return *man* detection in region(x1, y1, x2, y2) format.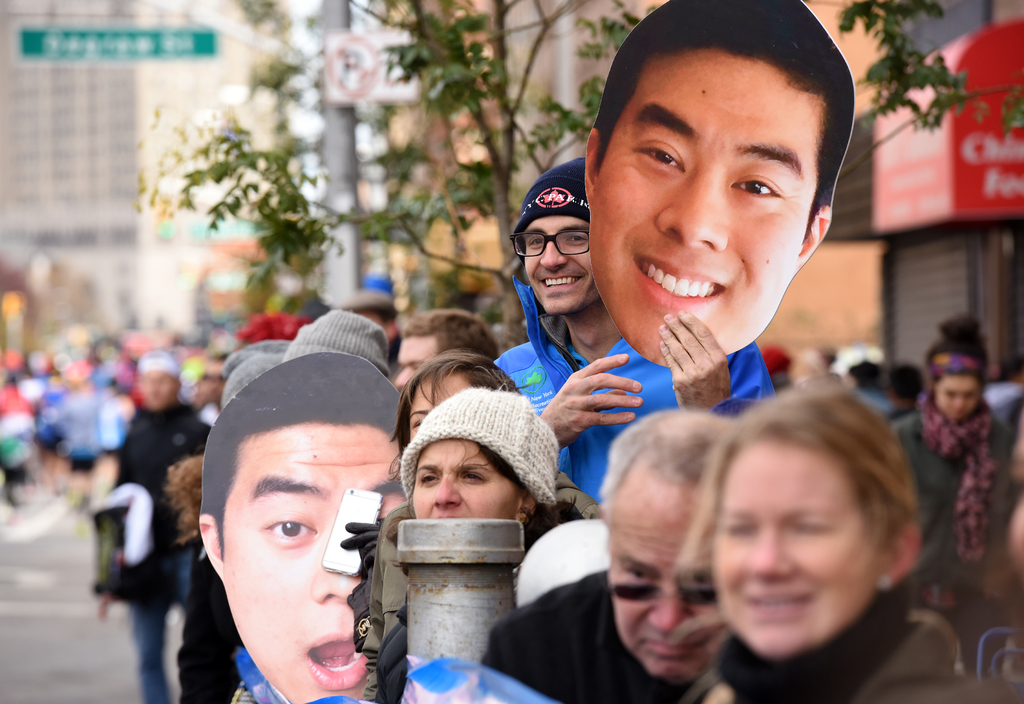
region(199, 346, 412, 703).
